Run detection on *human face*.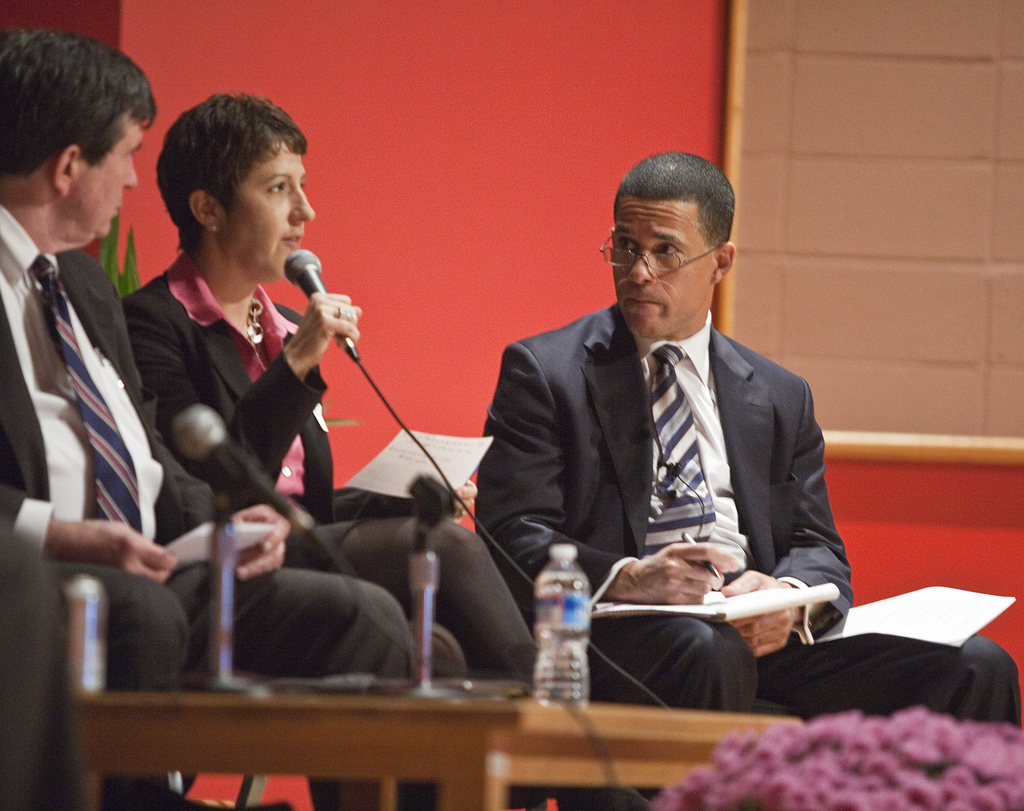
Result: (228,153,316,280).
